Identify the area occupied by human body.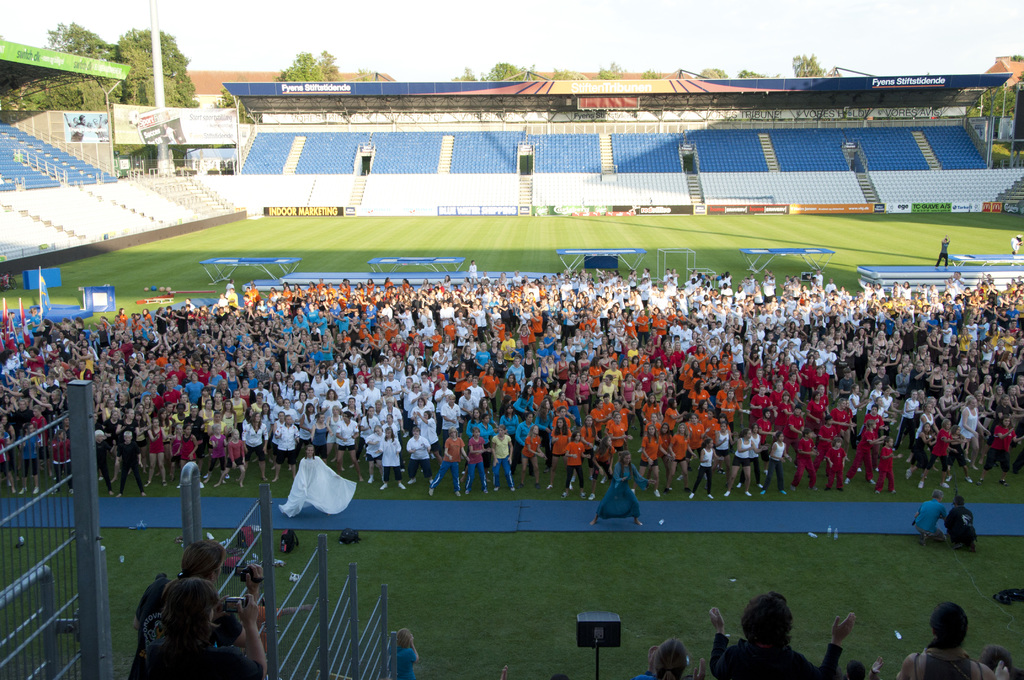
Area: [531,286,670,291].
